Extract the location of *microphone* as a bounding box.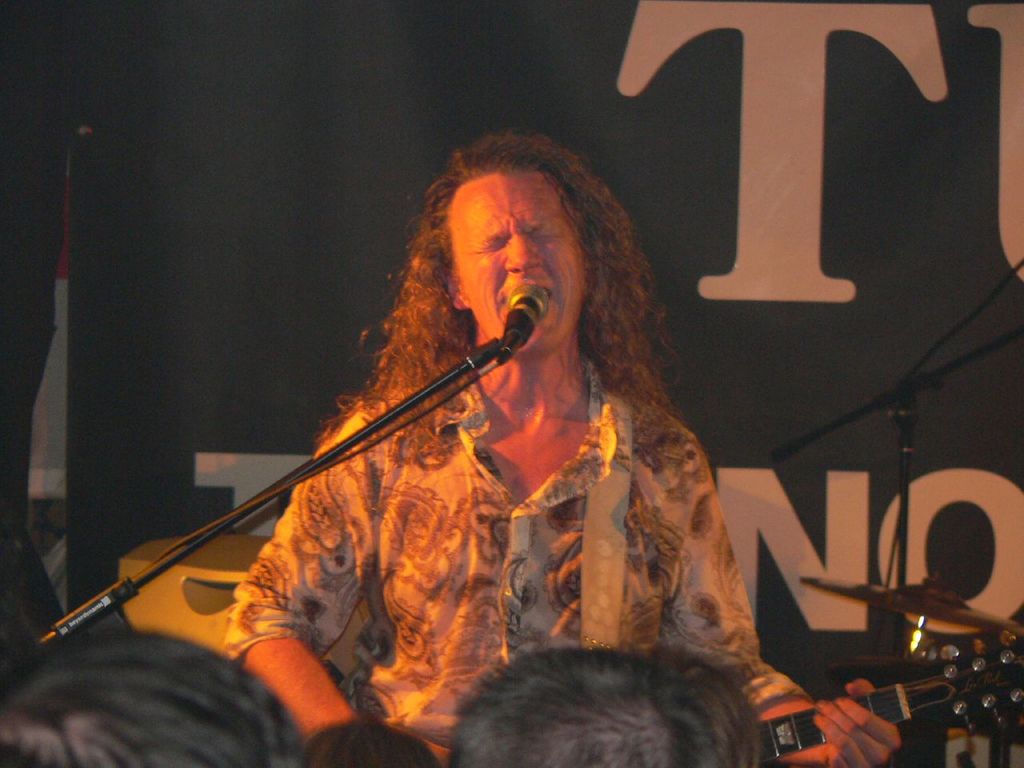
BBox(487, 279, 557, 378).
